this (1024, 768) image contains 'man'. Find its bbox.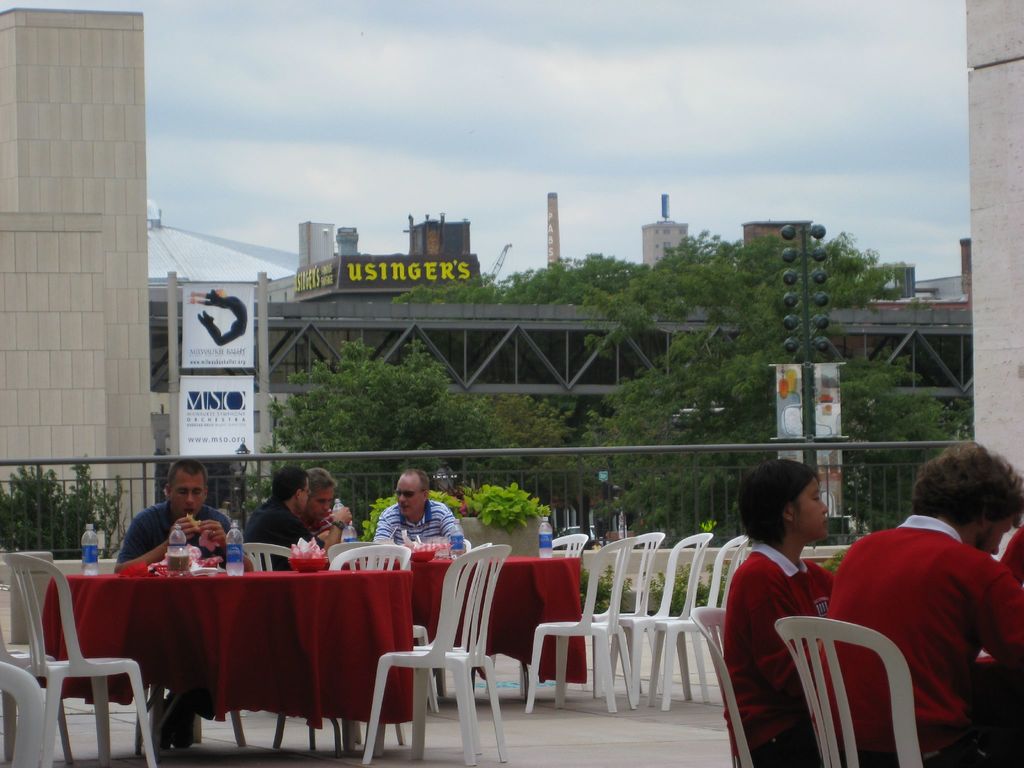
[x1=824, y1=432, x2=1023, y2=767].
